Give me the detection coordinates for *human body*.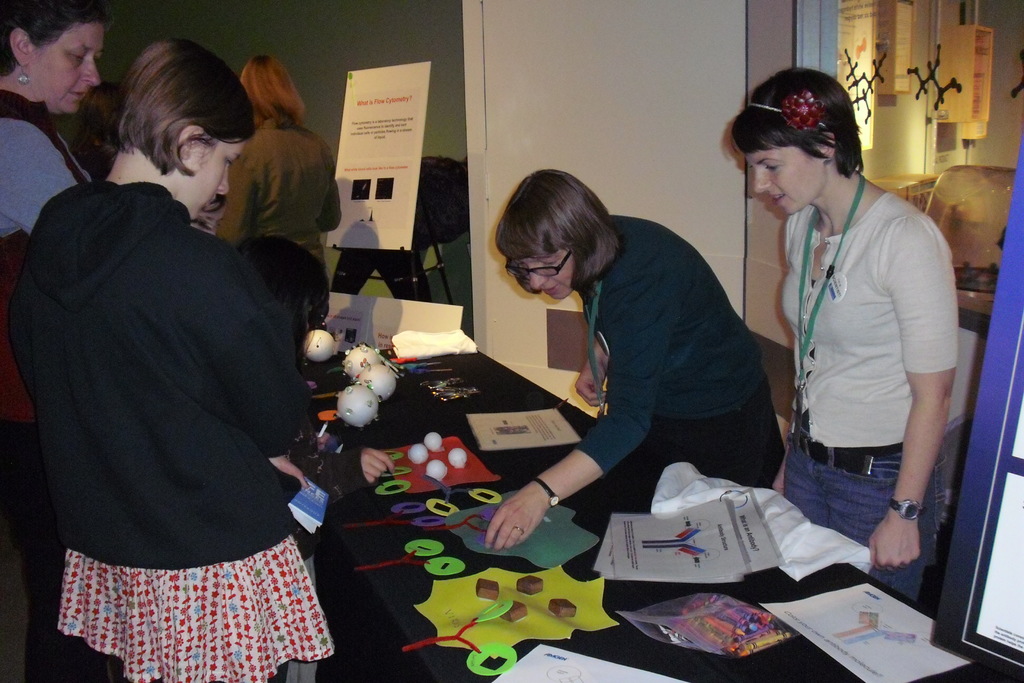
bbox=(487, 224, 790, 568).
